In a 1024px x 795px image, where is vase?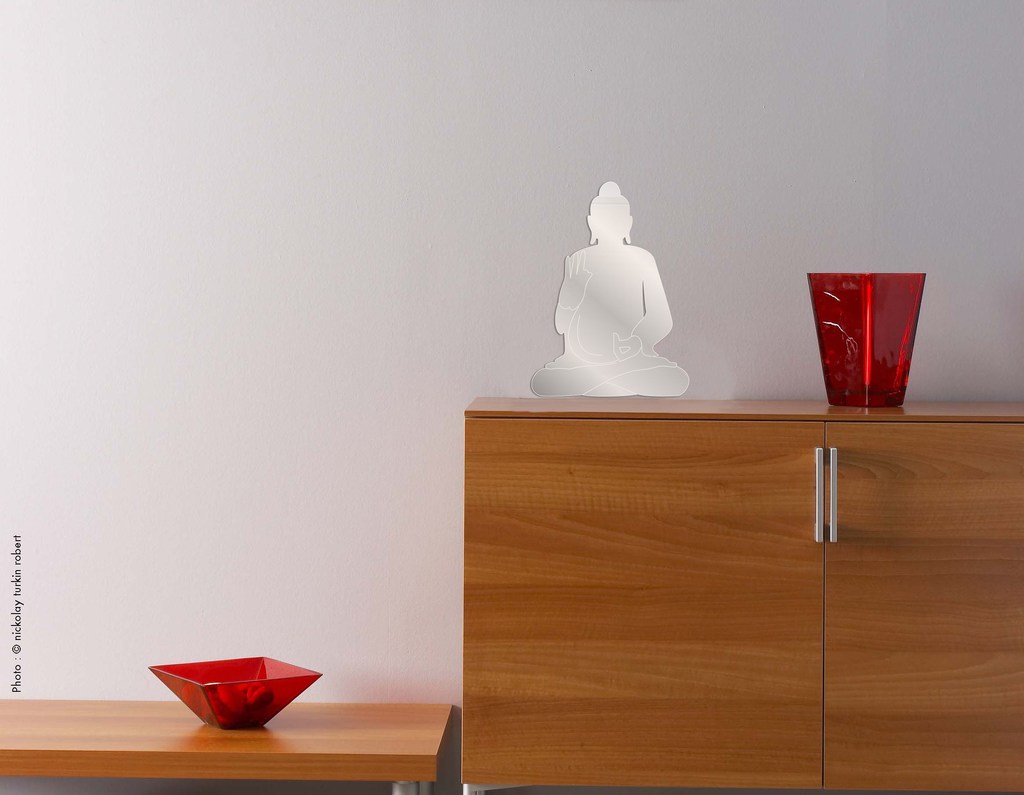
pyautogui.locateOnScreen(806, 270, 925, 406).
